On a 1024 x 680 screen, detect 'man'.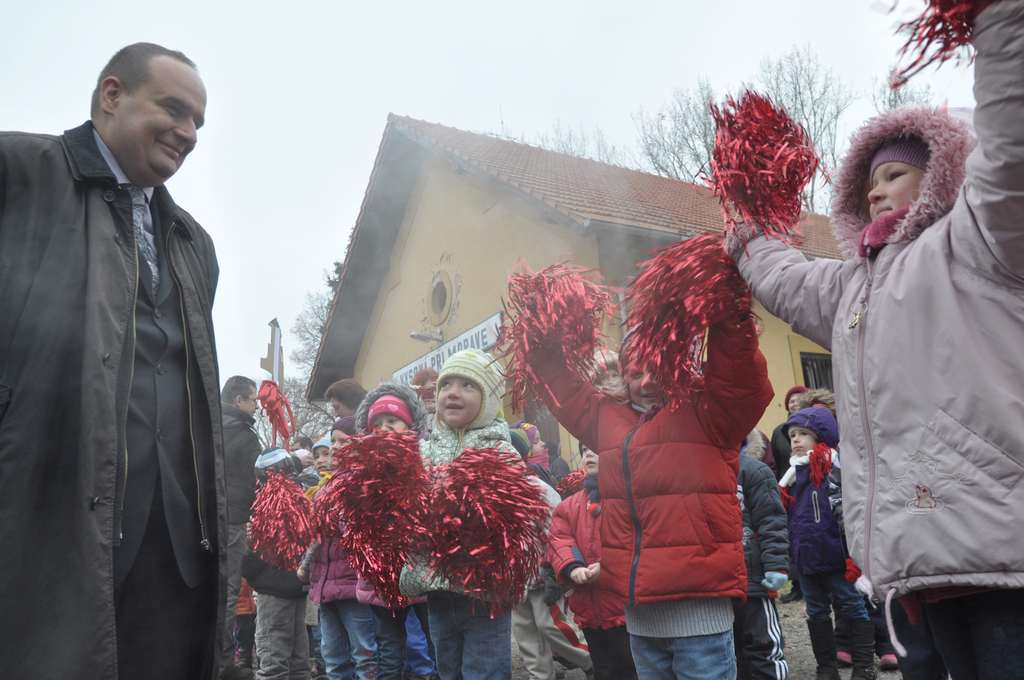
box=[15, 16, 237, 671].
